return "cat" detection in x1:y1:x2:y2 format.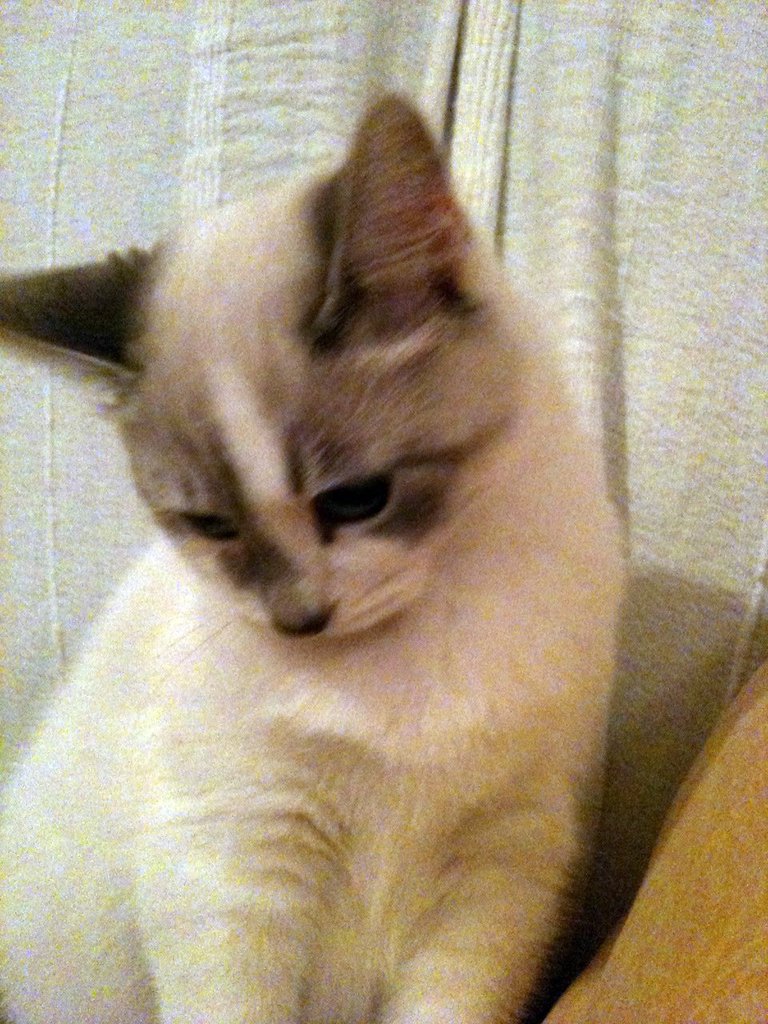
0:88:645:1023.
